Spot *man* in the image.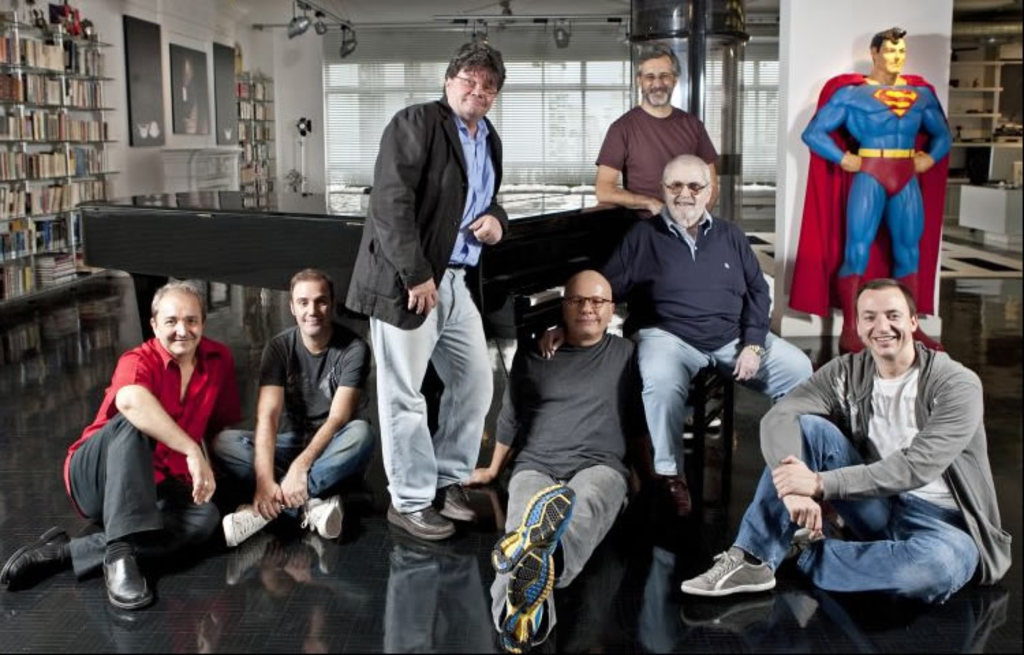
*man* found at x1=463, y1=270, x2=670, y2=650.
